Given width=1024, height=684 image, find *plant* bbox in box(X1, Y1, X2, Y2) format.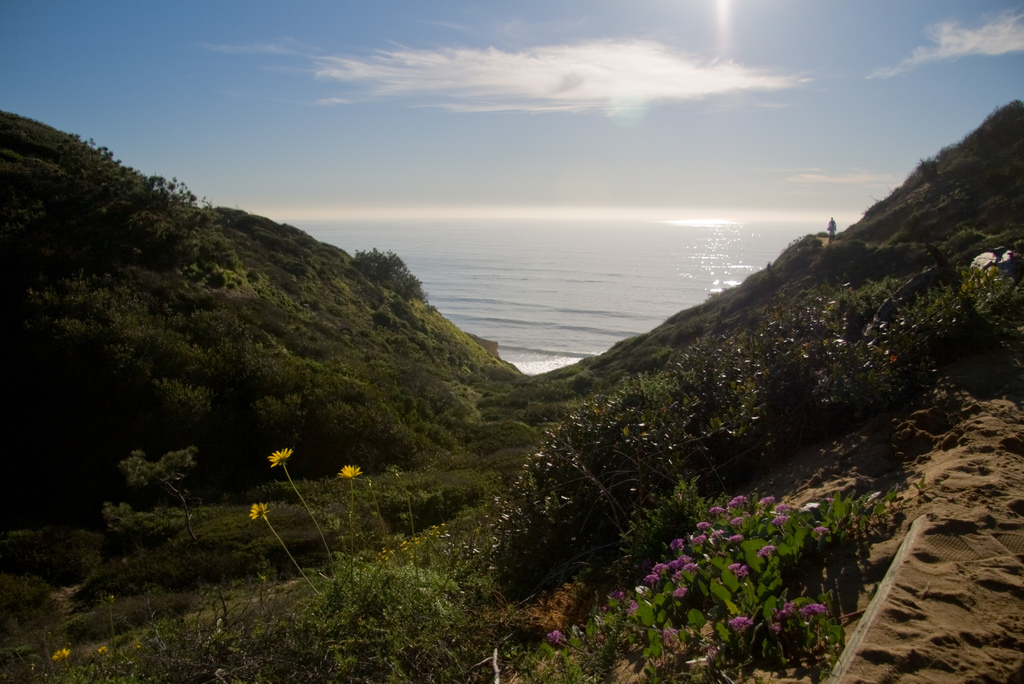
box(395, 464, 424, 582).
